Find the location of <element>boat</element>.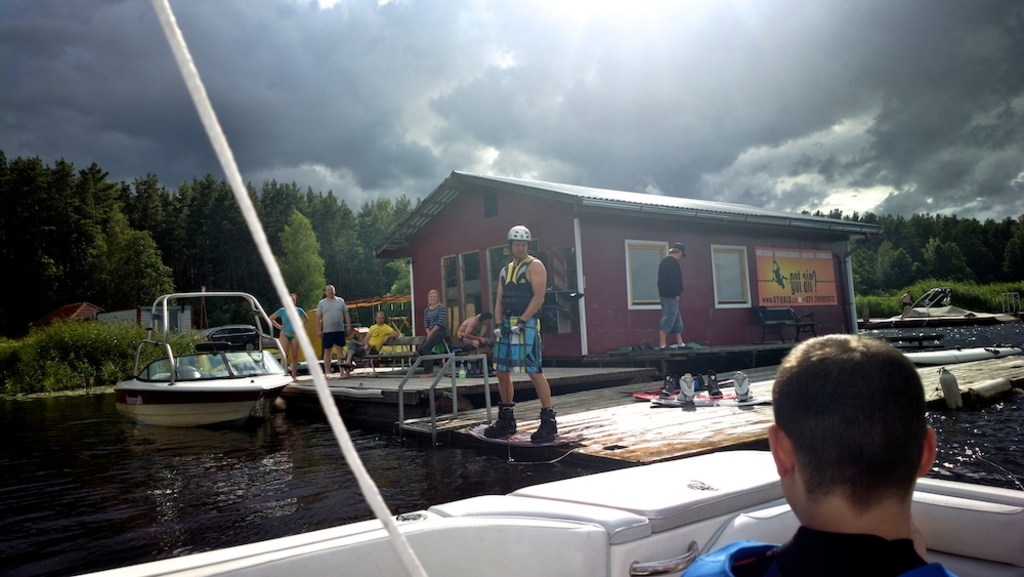
Location: detection(856, 288, 1016, 327).
